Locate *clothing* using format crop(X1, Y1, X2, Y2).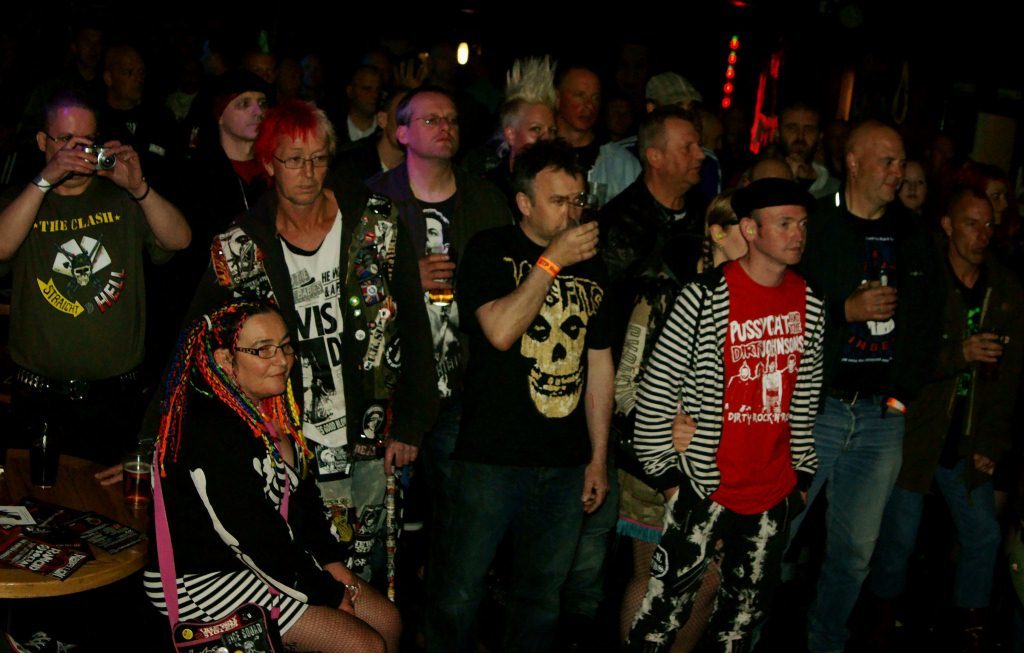
crop(677, 239, 830, 534).
